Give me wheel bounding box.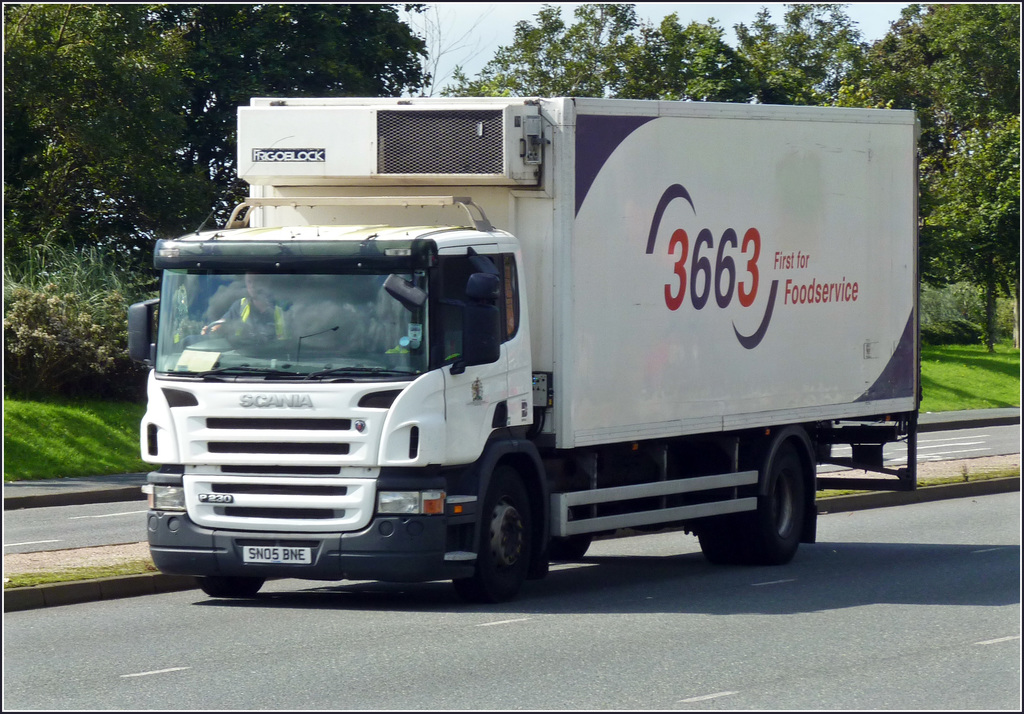
451, 466, 550, 607.
